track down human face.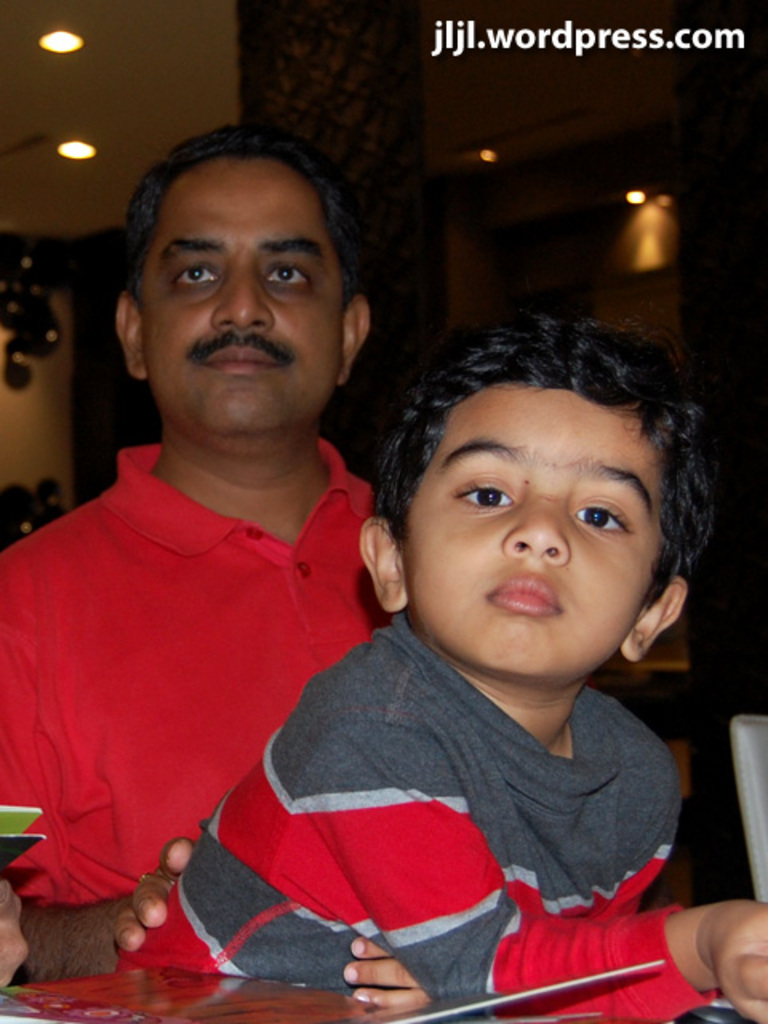
Tracked to bbox(142, 155, 341, 438).
